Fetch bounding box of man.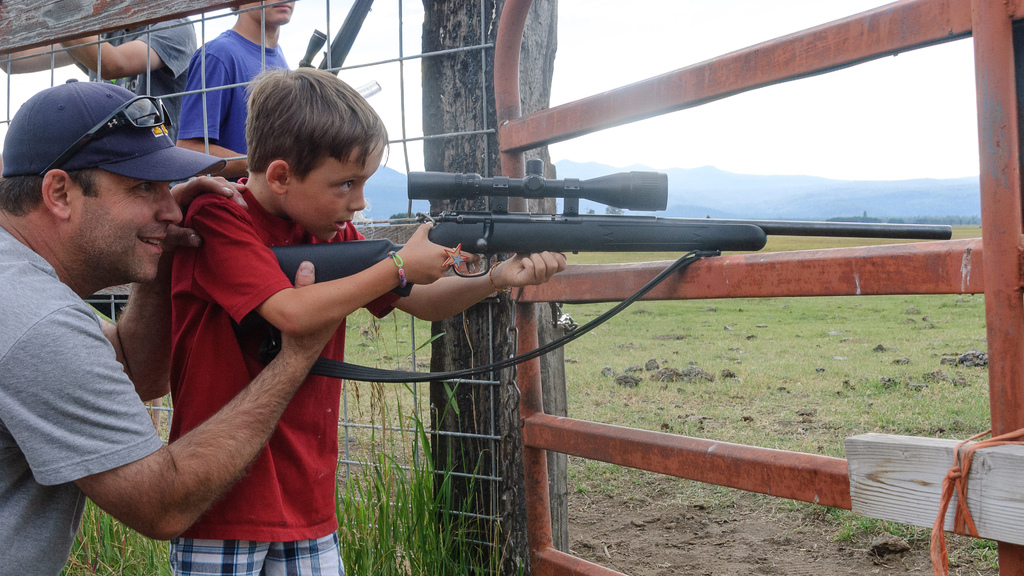
Bbox: detection(174, 0, 296, 179).
